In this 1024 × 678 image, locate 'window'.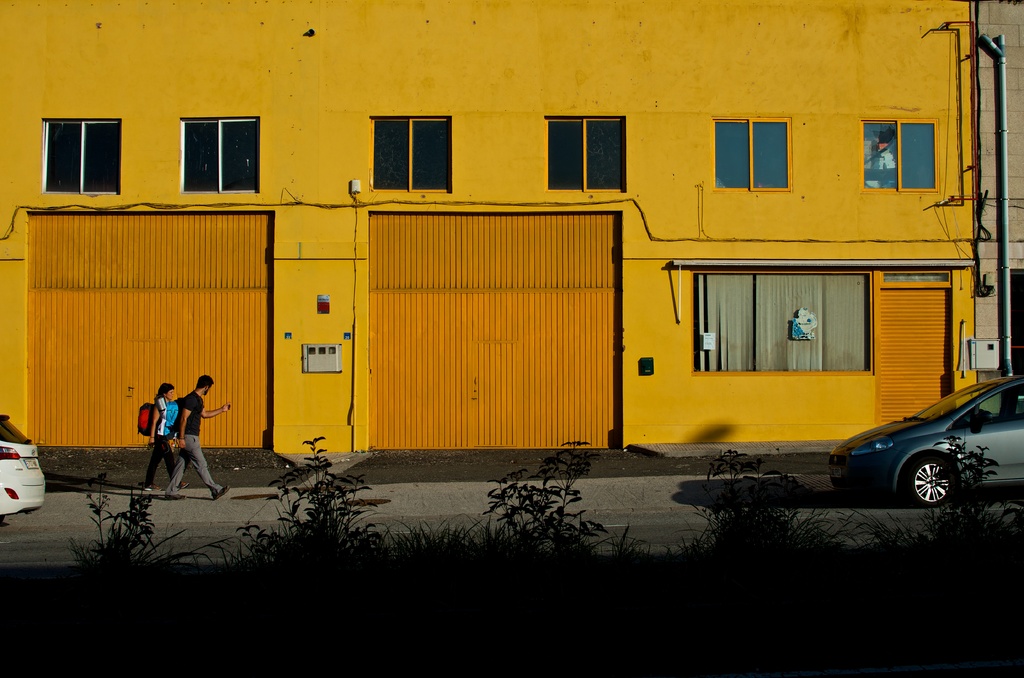
Bounding box: <bbox>551, 120, 627, 188</bbox>.
